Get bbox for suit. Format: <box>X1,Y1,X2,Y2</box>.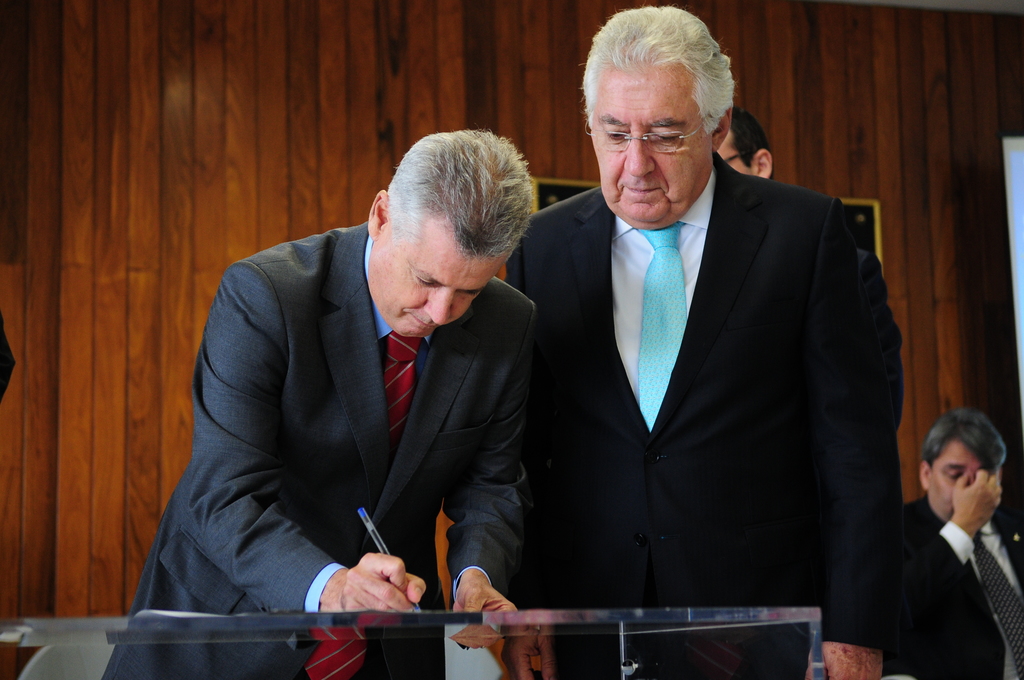
<box>901,493,1023,679</box>.
